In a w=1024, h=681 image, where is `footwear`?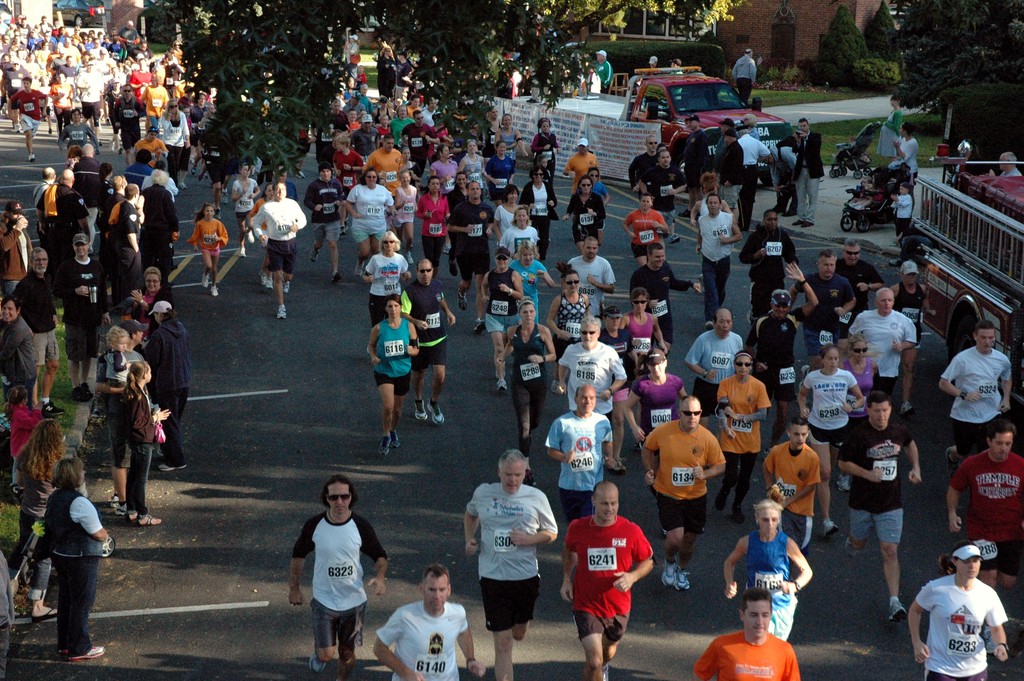
886/602/904/624.
